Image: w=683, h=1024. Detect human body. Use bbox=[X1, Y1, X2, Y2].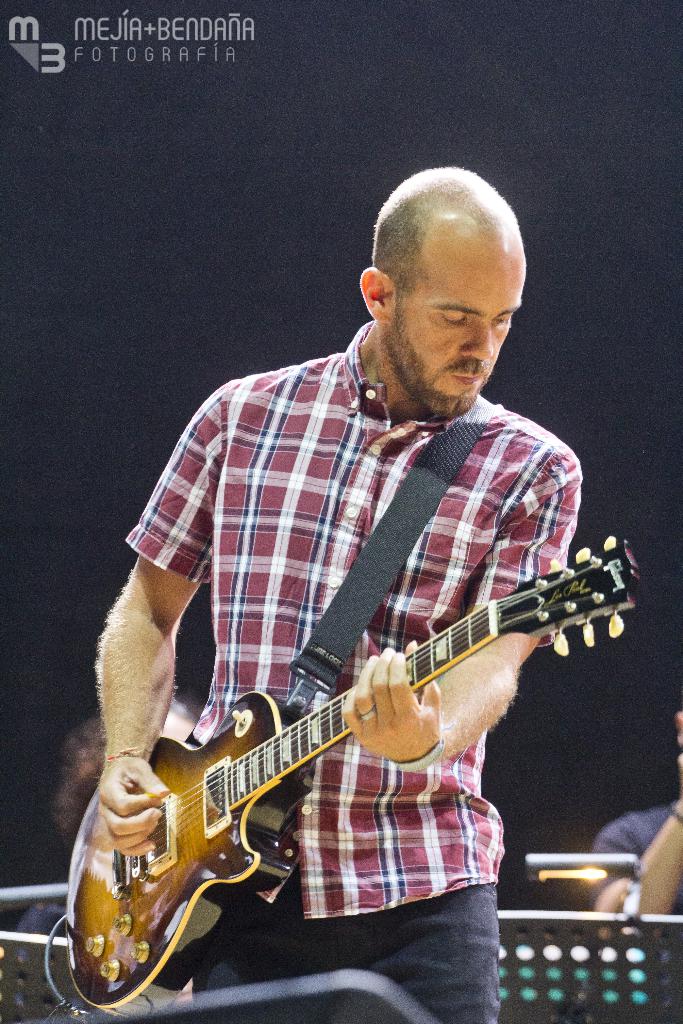
bbox=[60, 119, 584, 1023].
